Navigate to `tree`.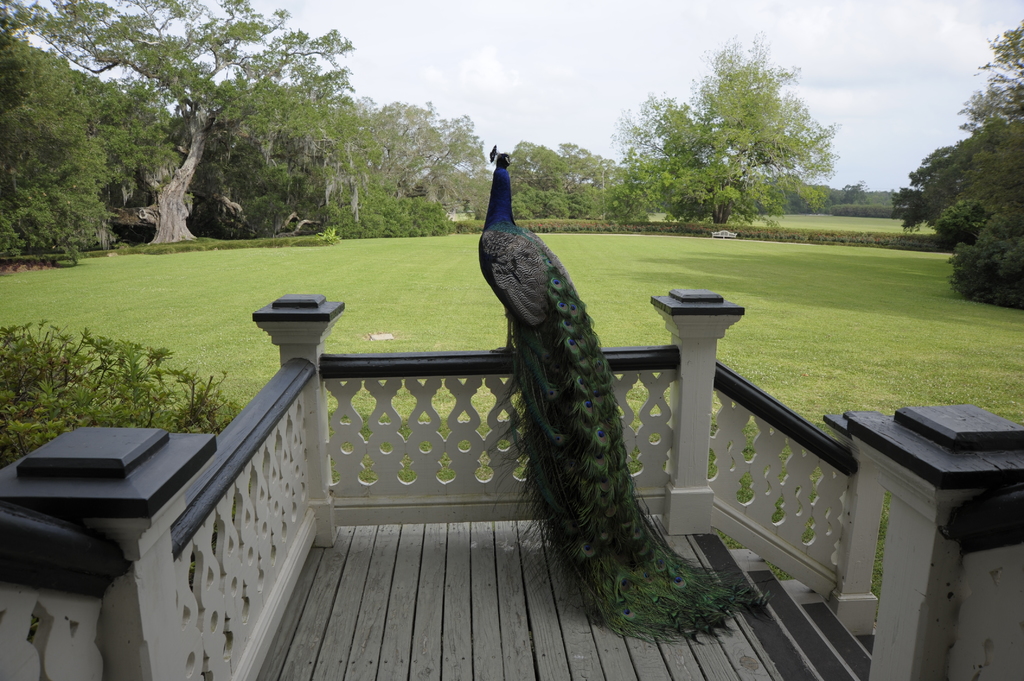
Navigation target: (x1=562, y1=182, x2=614, y2=223).
